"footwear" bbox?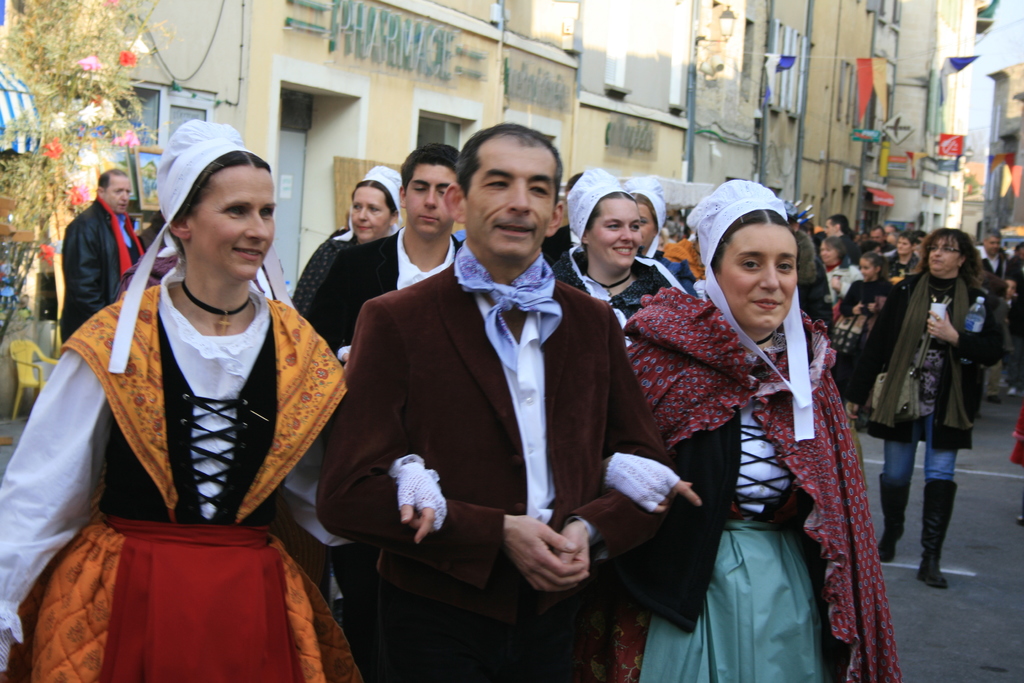
rect(1008, 387, 1016, 395)
